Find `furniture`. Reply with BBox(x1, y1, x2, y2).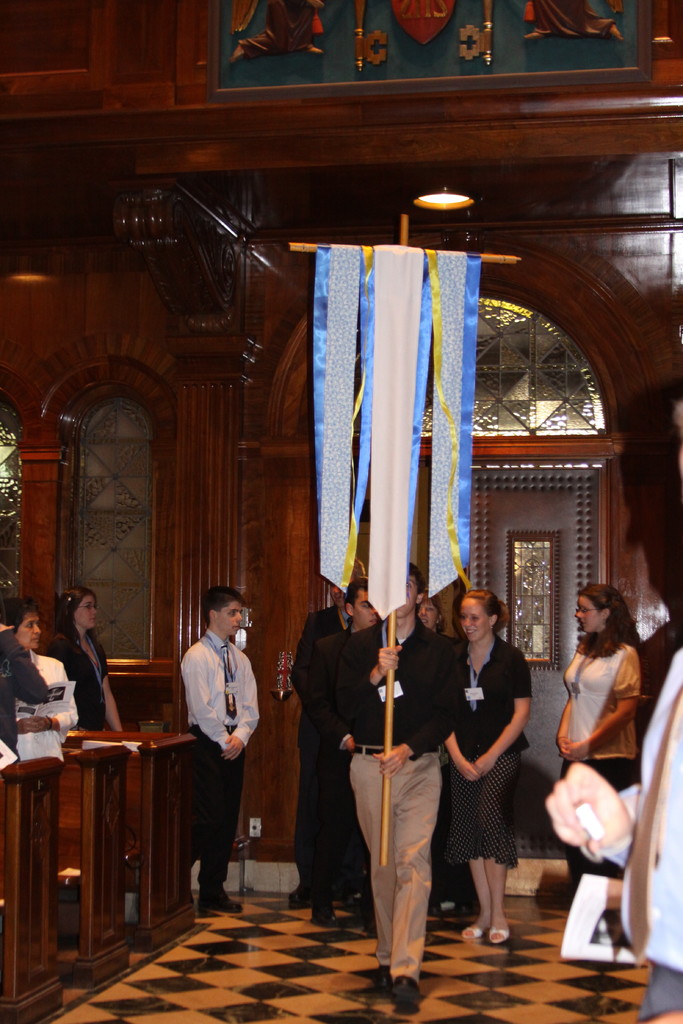
BBox(0, 728, 198, 1023).
